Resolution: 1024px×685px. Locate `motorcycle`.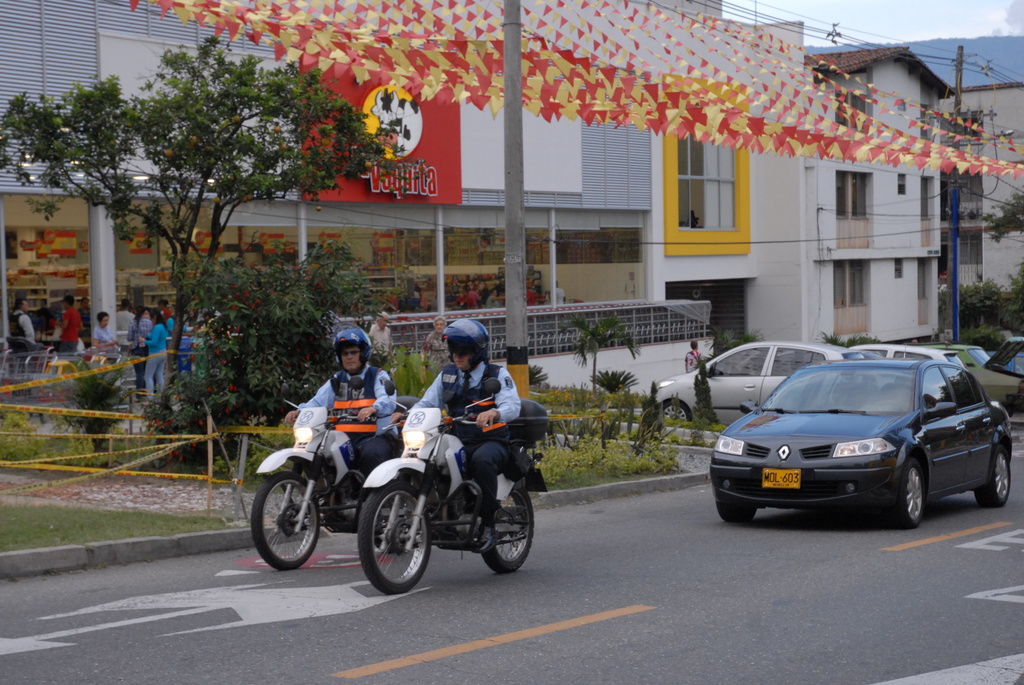
l=321, t=402, r=546, b=596.
